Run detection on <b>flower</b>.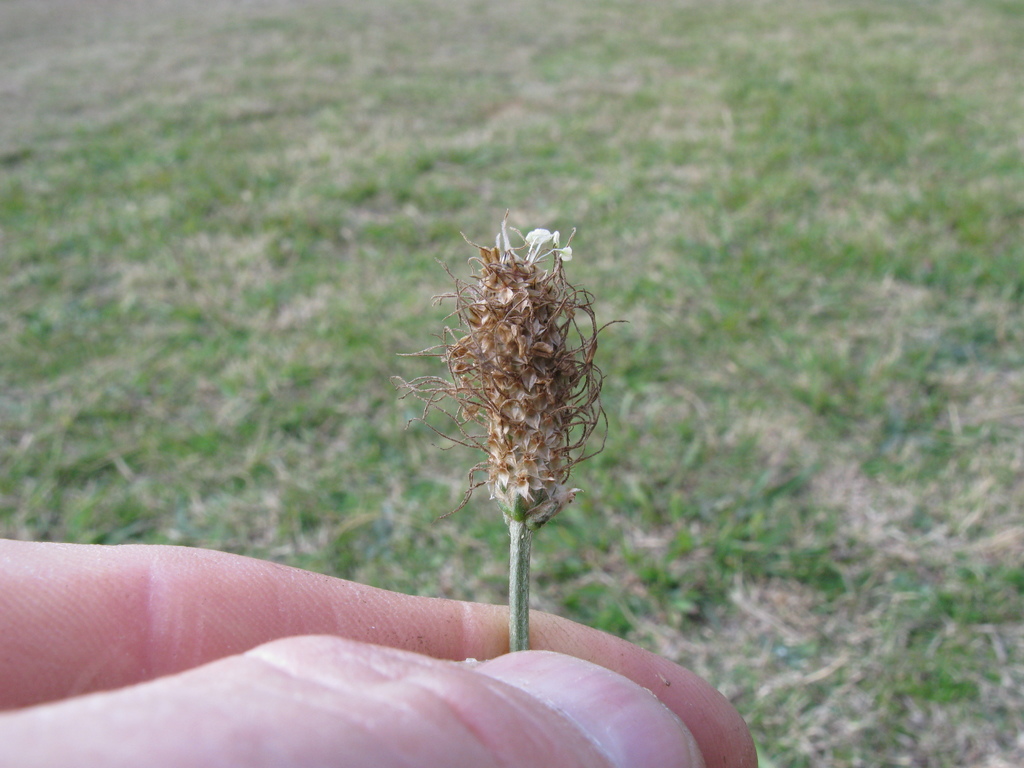
Result: [x1=393, y1=212, x2=625, y2=531].
